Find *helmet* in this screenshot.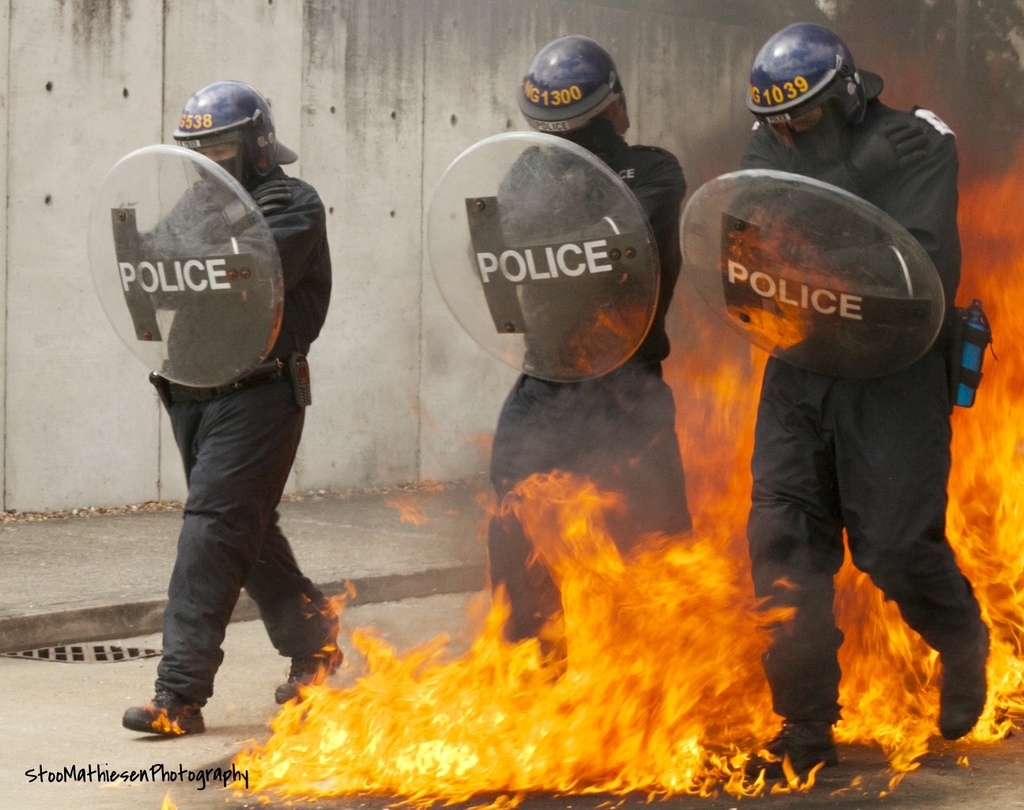
The bounding box for *helmet* is {"left": 511, "top": 35, "right": 625, "bottom": 171}.
